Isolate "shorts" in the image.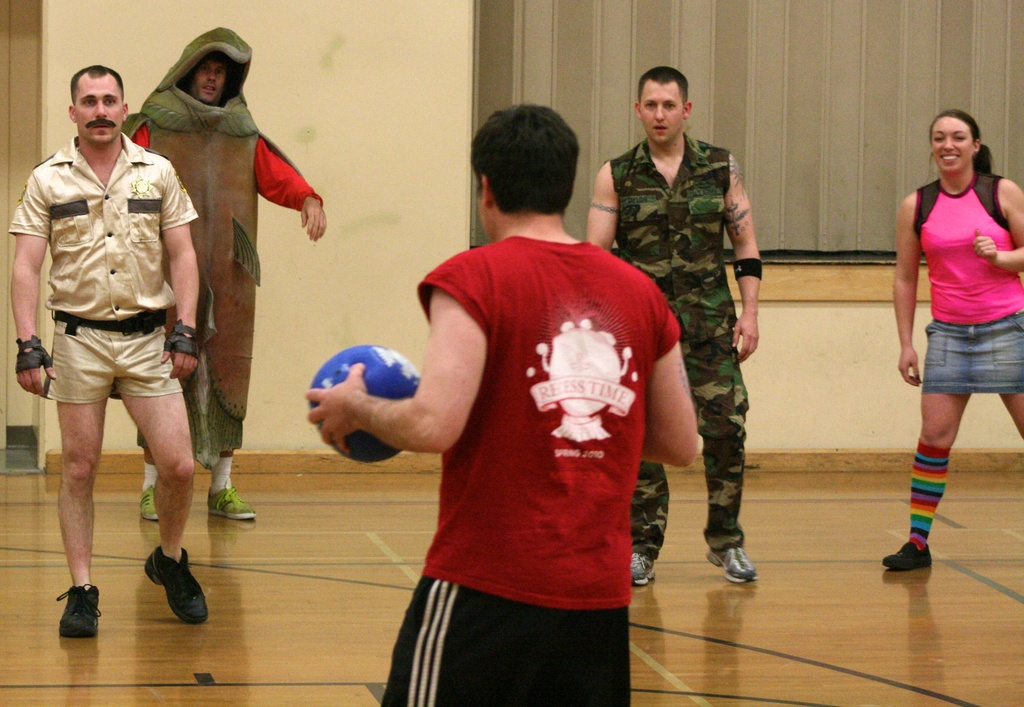
Isolated region: bbox=[43, 308, 184, 404].
